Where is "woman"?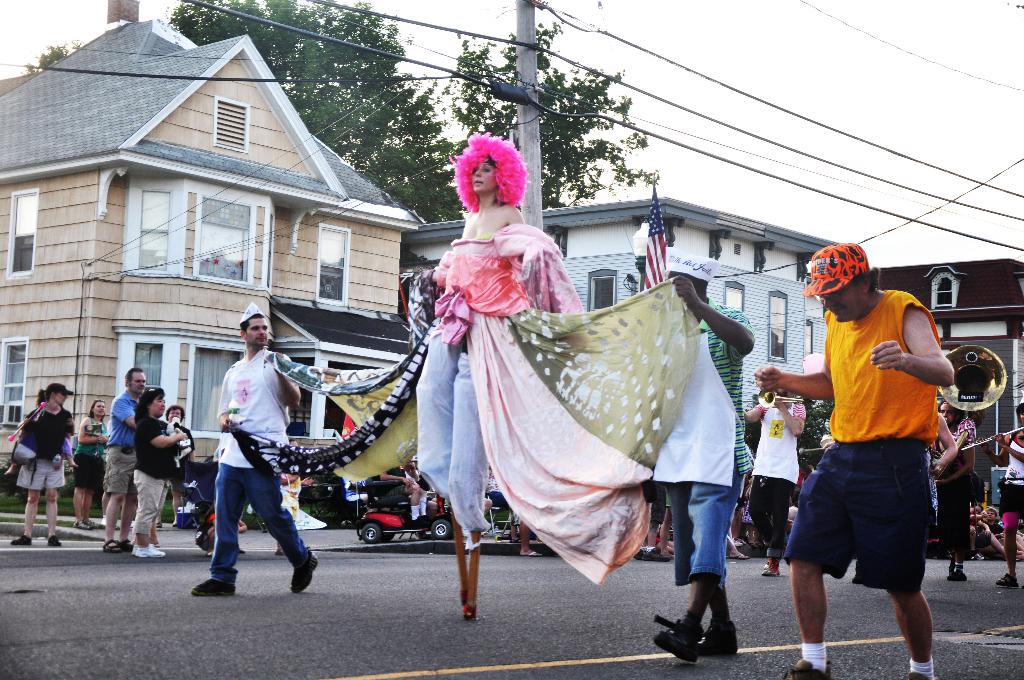
bbox=(13, 387, 74, 546).
